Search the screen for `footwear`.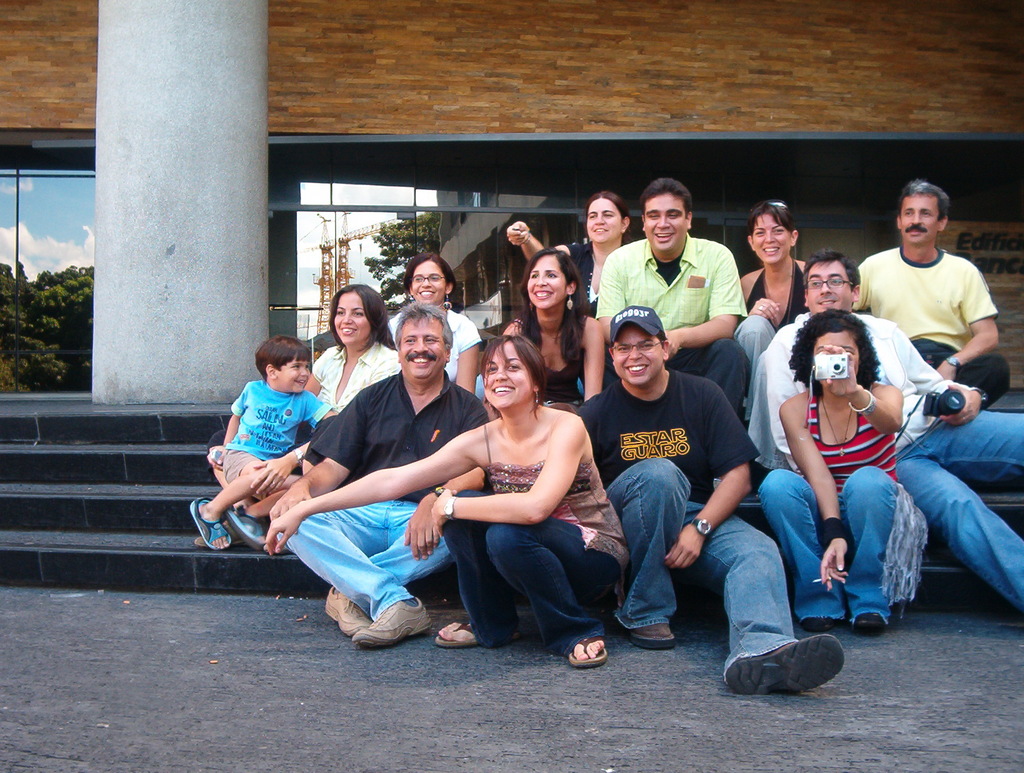
Found at BBox(187, 496, 235, 551).
